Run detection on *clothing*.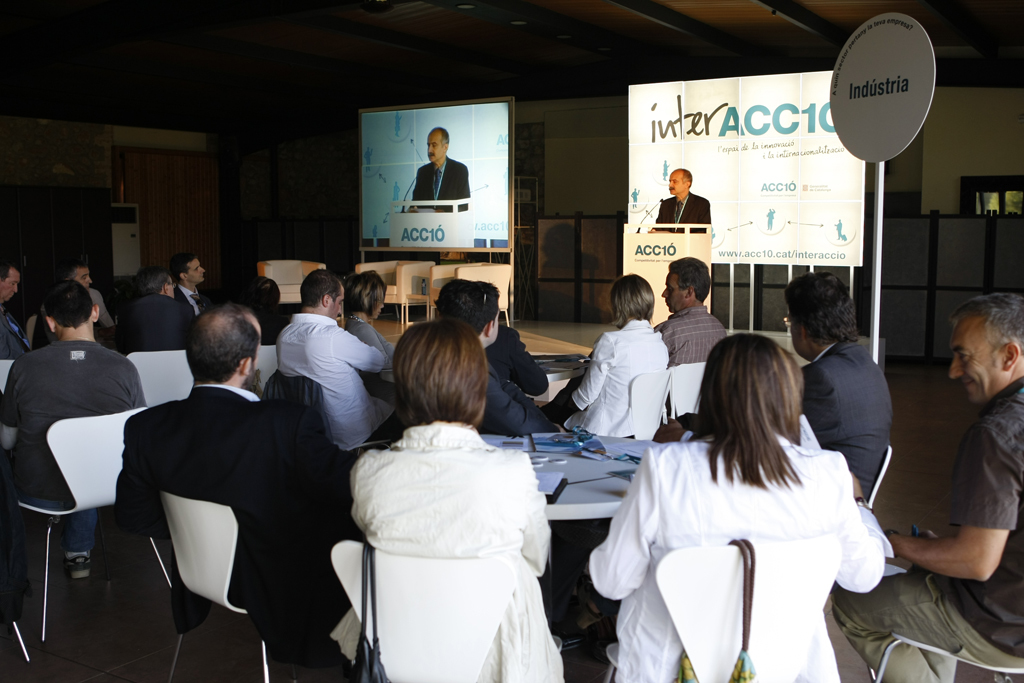
Result: (344,417,577,682).
